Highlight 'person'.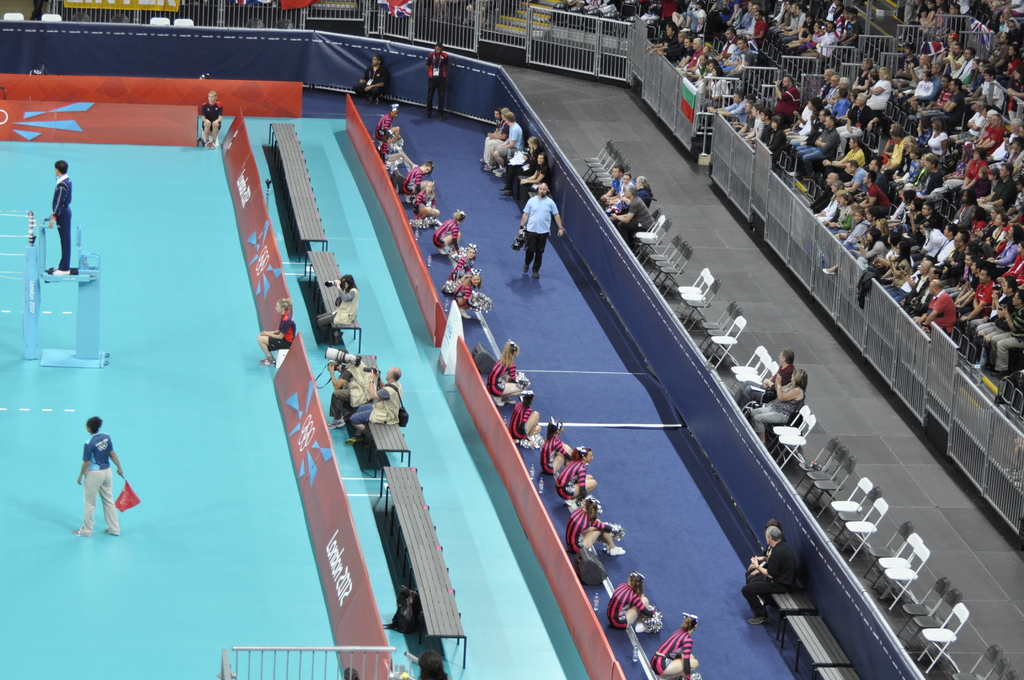
Highlighted region: pyautogui.locateOnScreen(540, 417, 575, 472).
